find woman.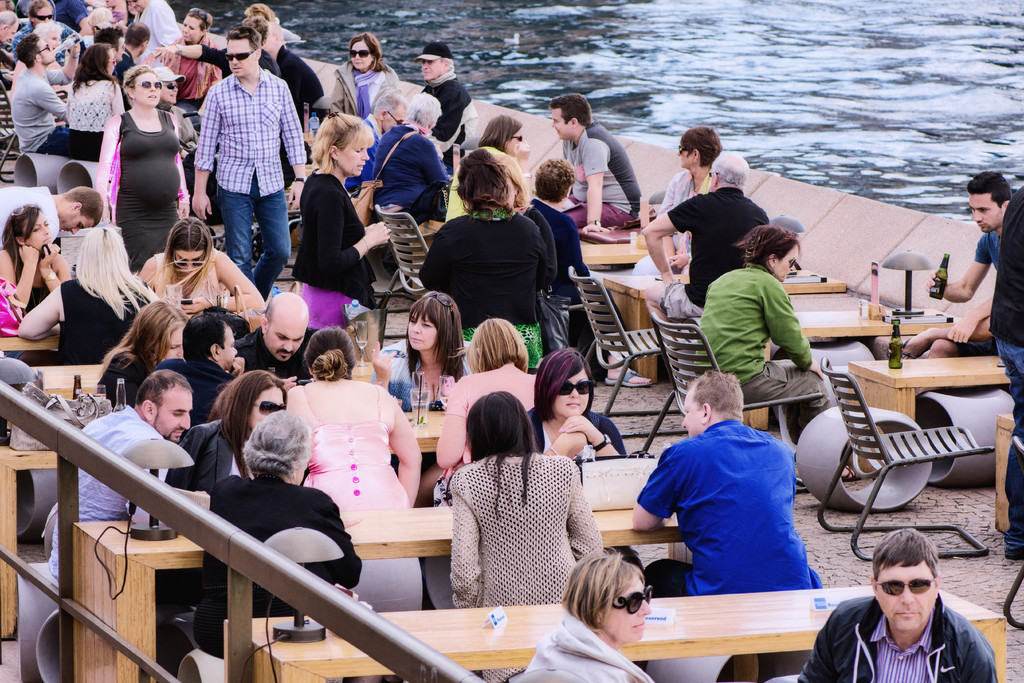
<bbox>92, 60, 193, 274</bbox>.
